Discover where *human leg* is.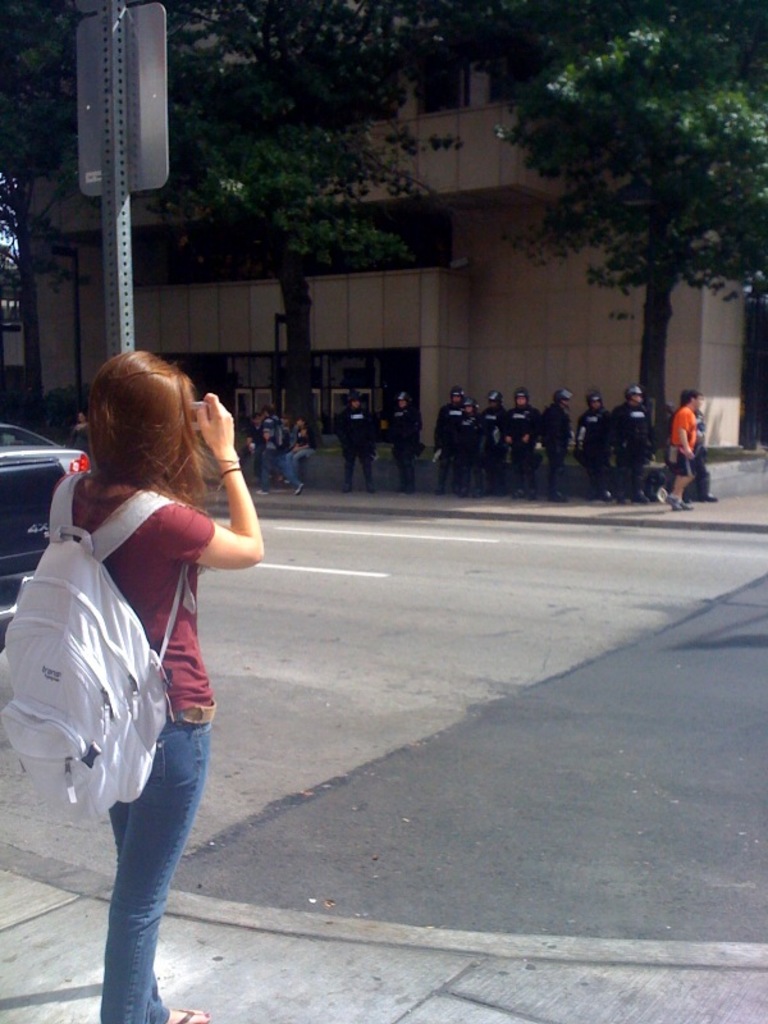
Discovered at bbox=[666, 453, 691, 507].
